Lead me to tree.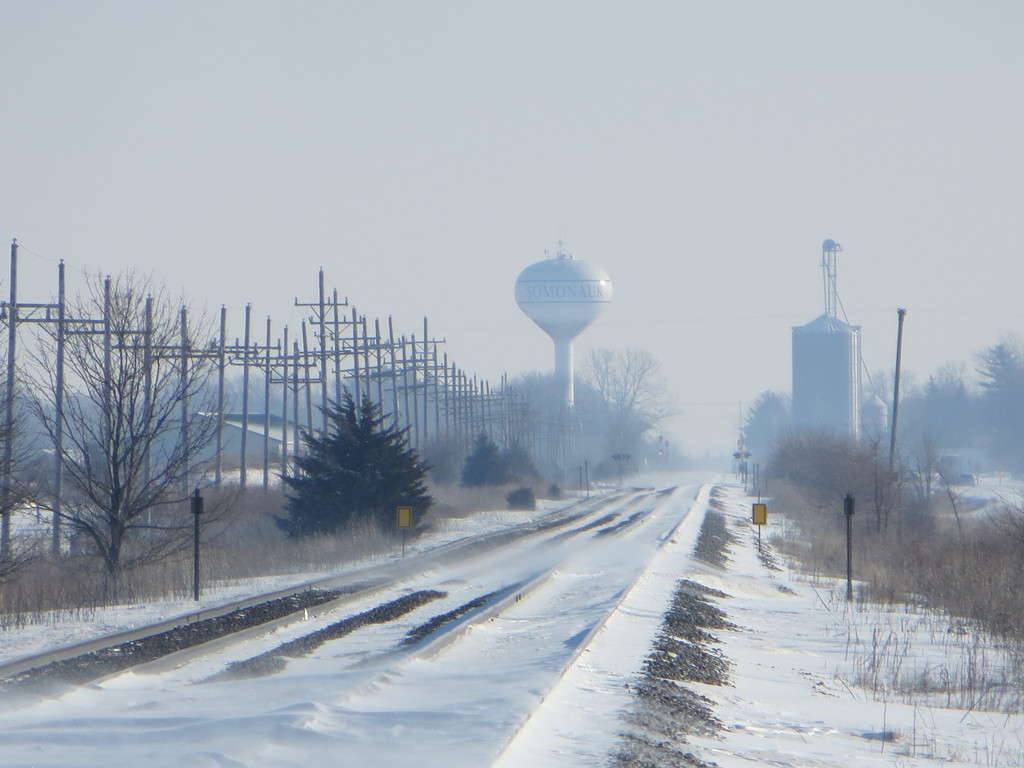
Lead to [484, 360, 551, 485].
